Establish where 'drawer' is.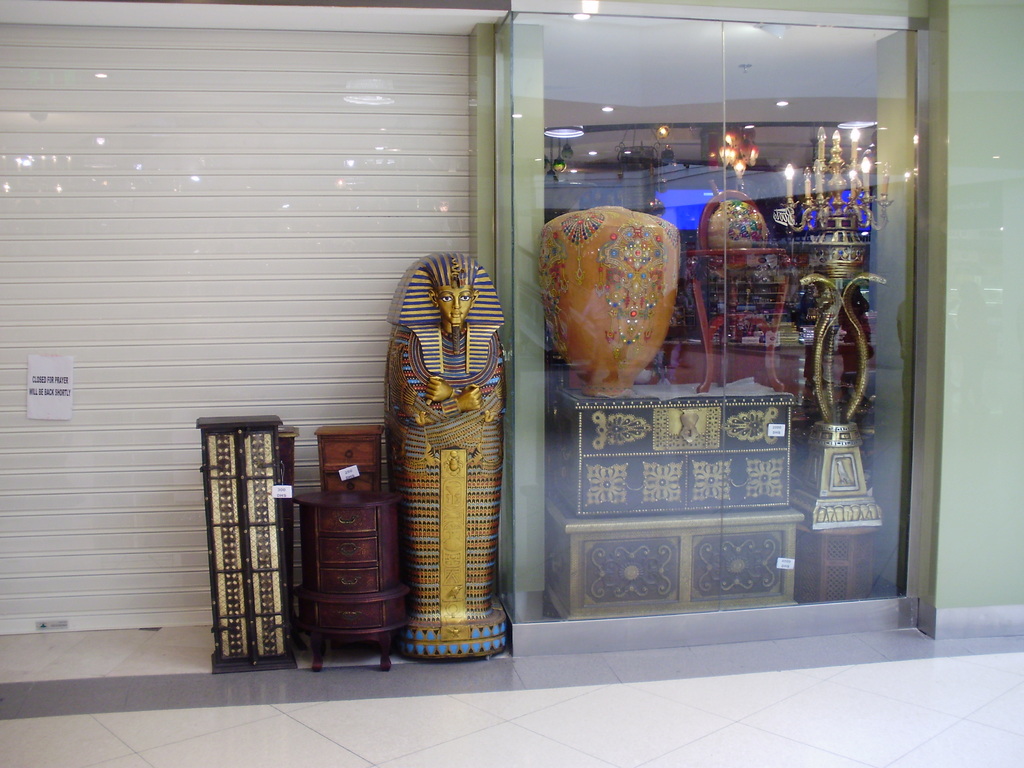
Established at (581,538,680,603).
